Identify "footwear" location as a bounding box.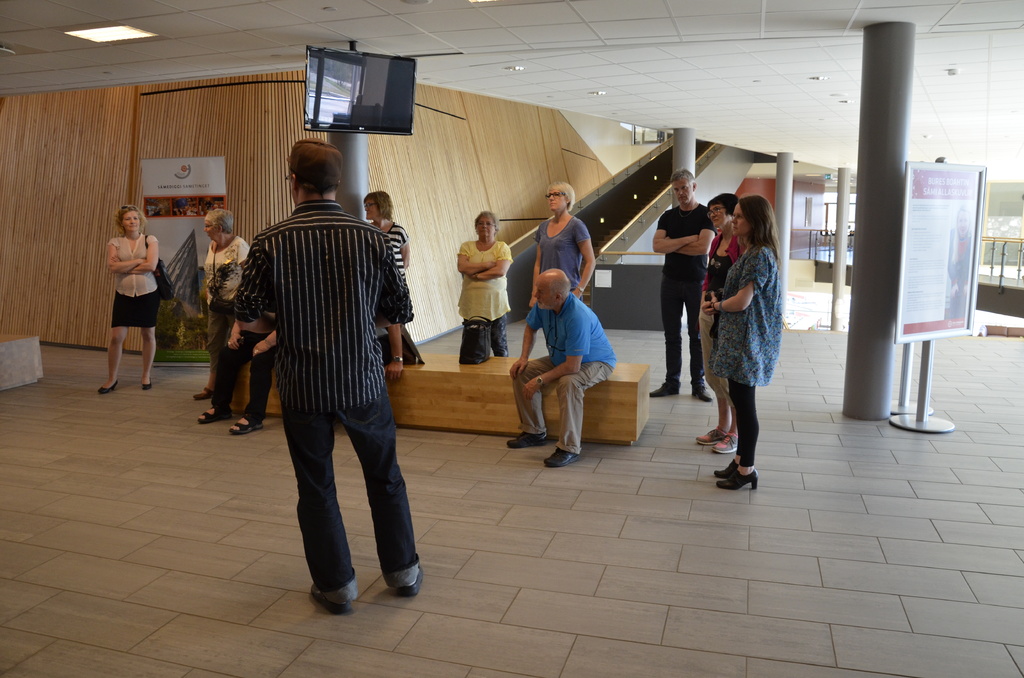
<bbox>696, 426, 728, 444</bbox>.
